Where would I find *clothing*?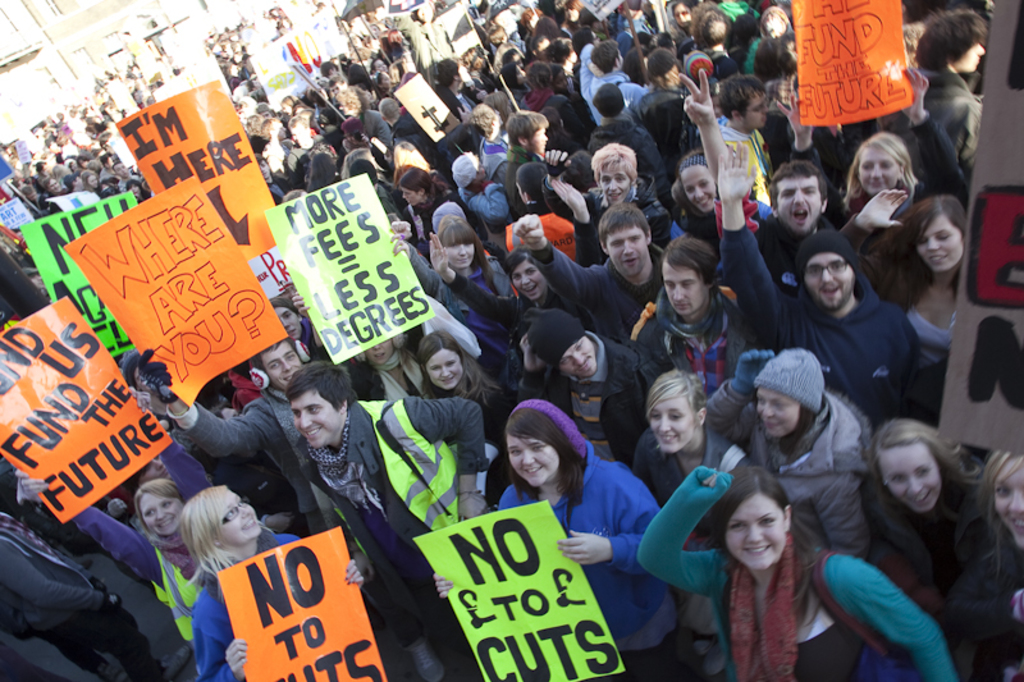
At x1=504 y1=408 x2=676 y2=678.
